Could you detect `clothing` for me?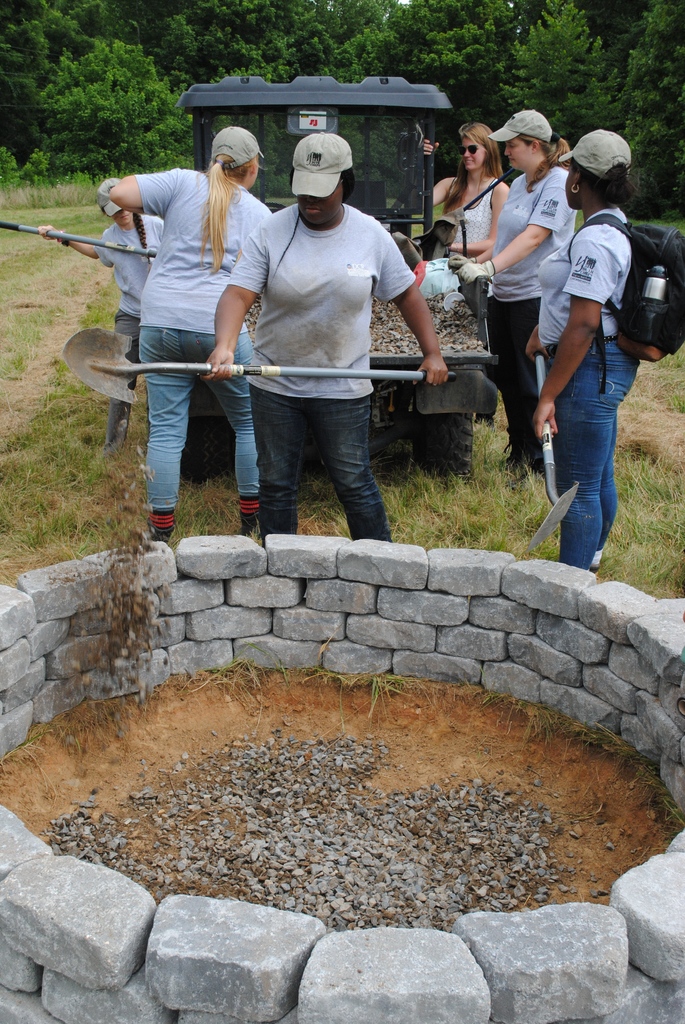
Detection result: 129 169 276 522.
